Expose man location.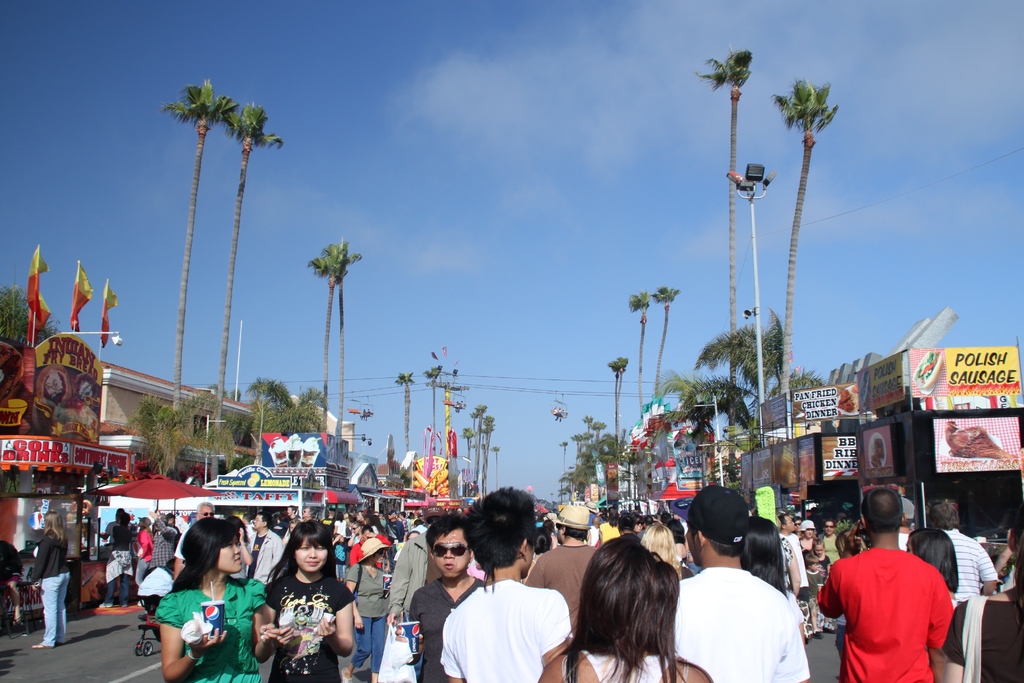
Exposed at pyautogui.locateOnScreen(141, 508, 180, 620).
